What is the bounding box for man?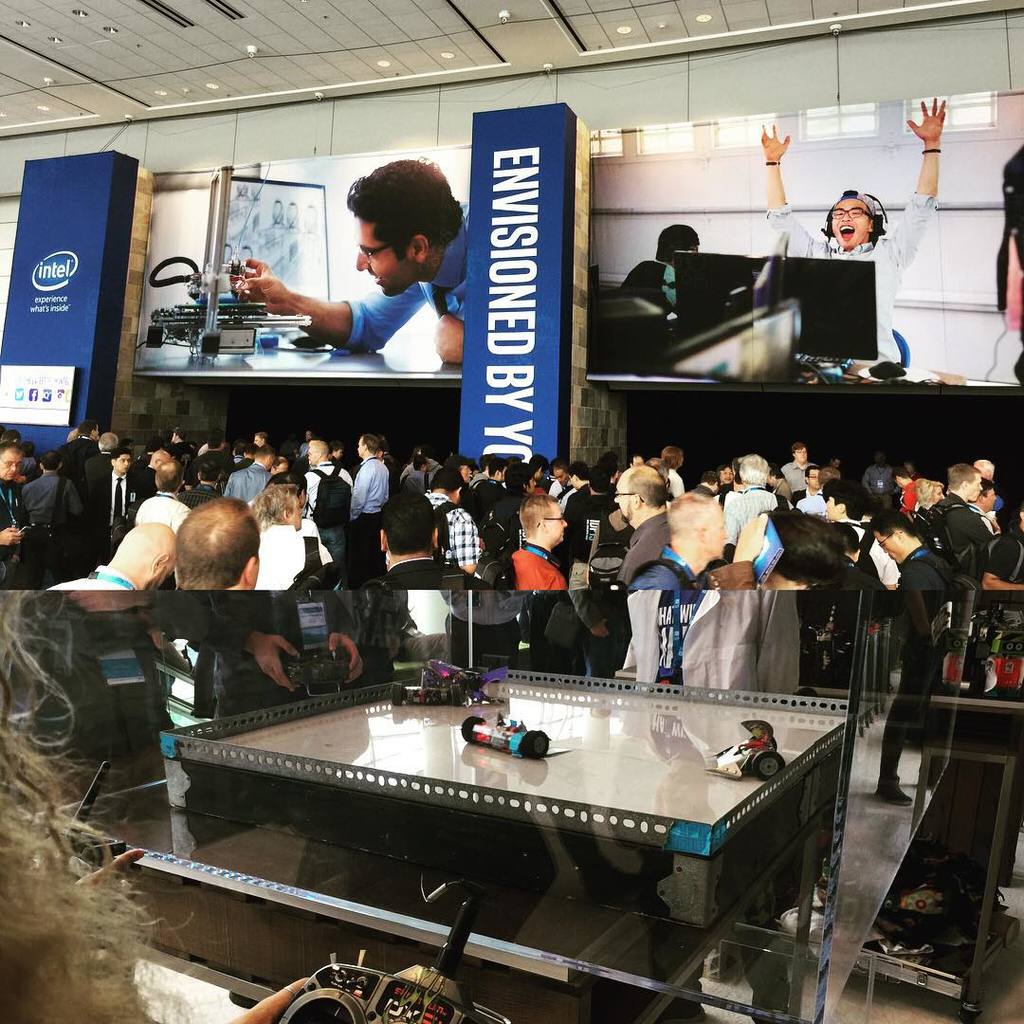
locate(53, 519, 175, 592).
